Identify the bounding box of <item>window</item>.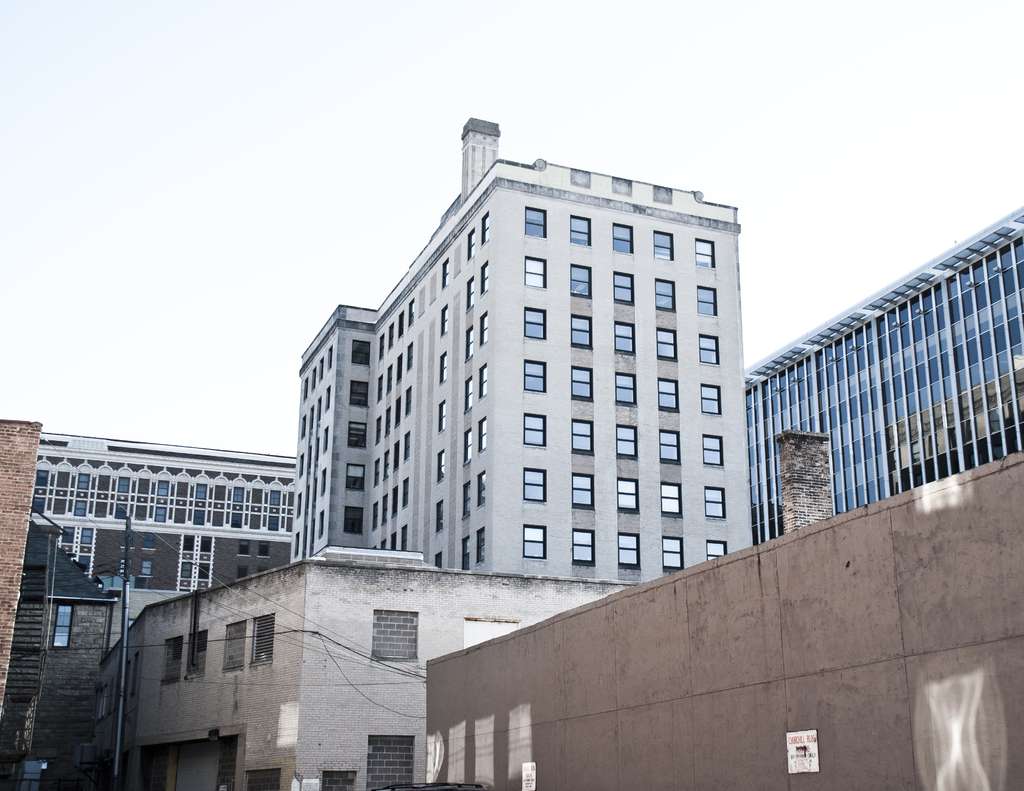
[614,375,638,410].
